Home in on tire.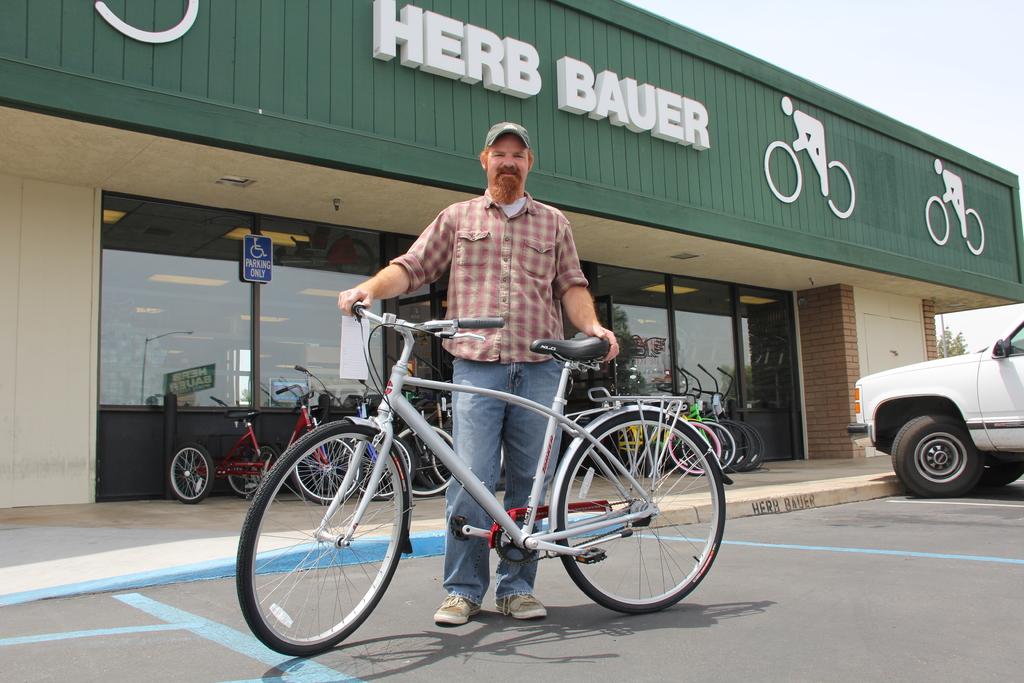
Homed in at x1=410, y1=428, x2=462, y2=498.
